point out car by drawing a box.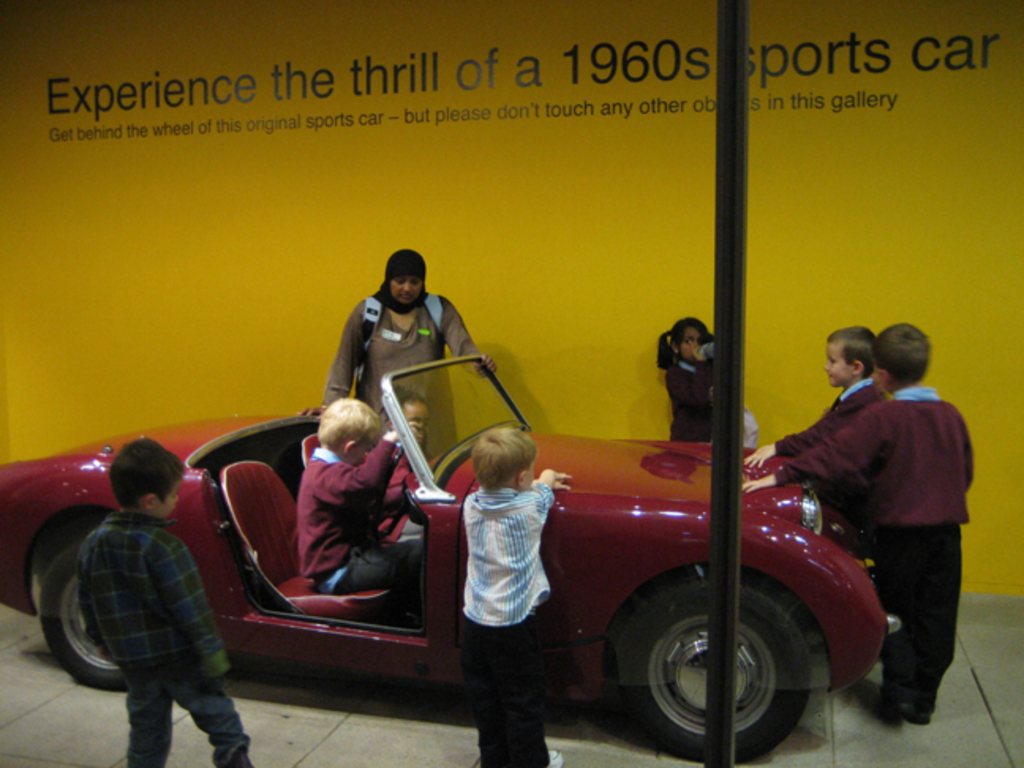
[0, 356, 902, 766].
